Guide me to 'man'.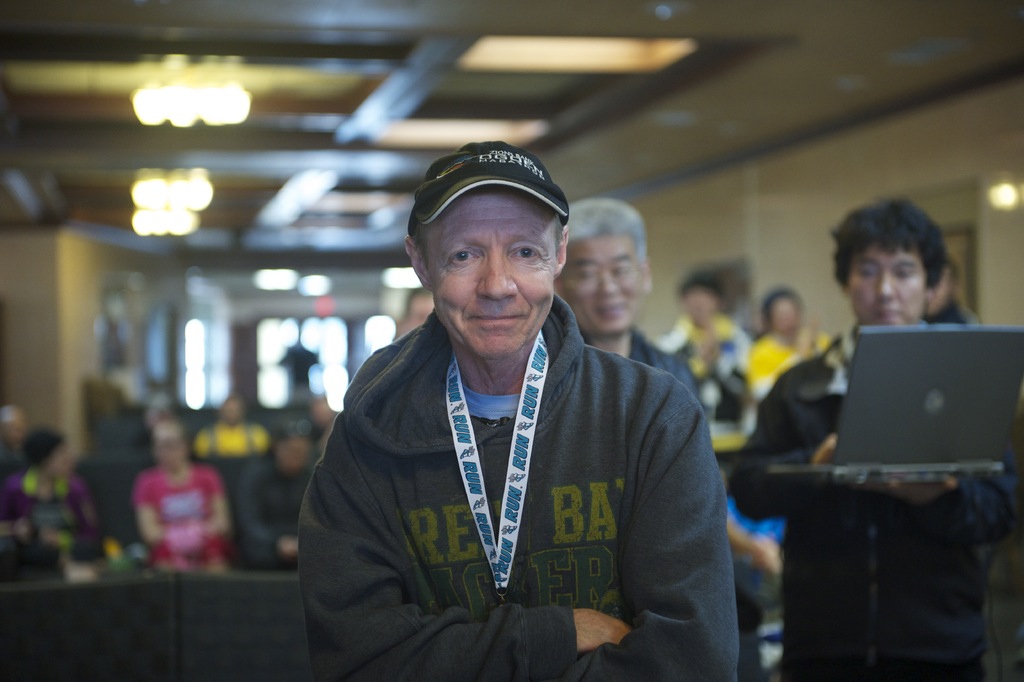
Guidance: bbox=[656, 276, 757, 474].
